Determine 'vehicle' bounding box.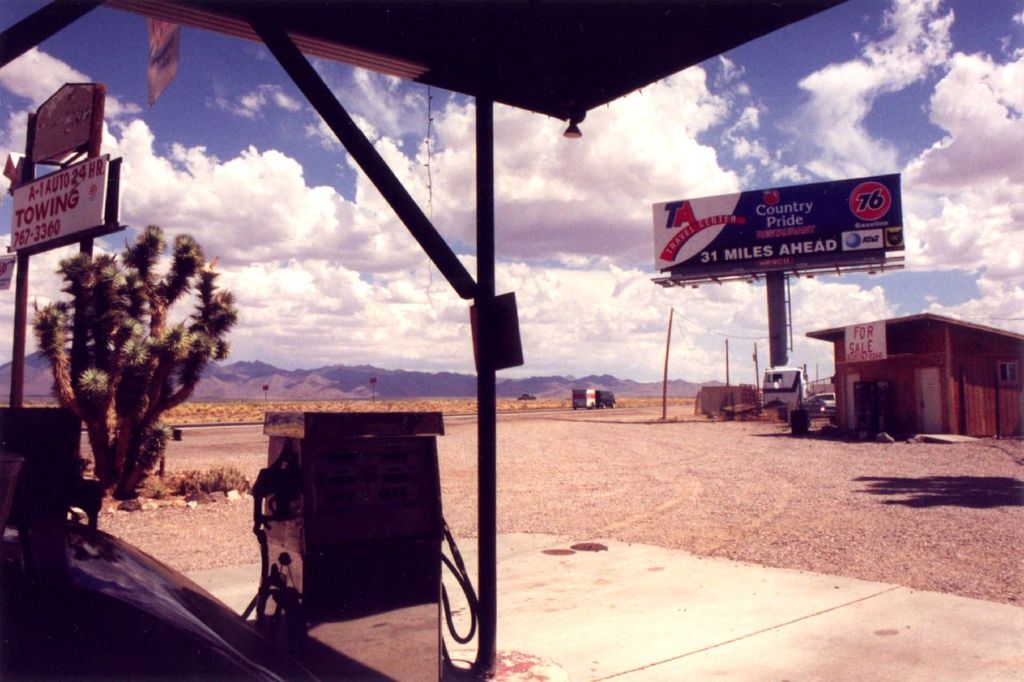
Determined: box=[808, 389, 841, 411].
